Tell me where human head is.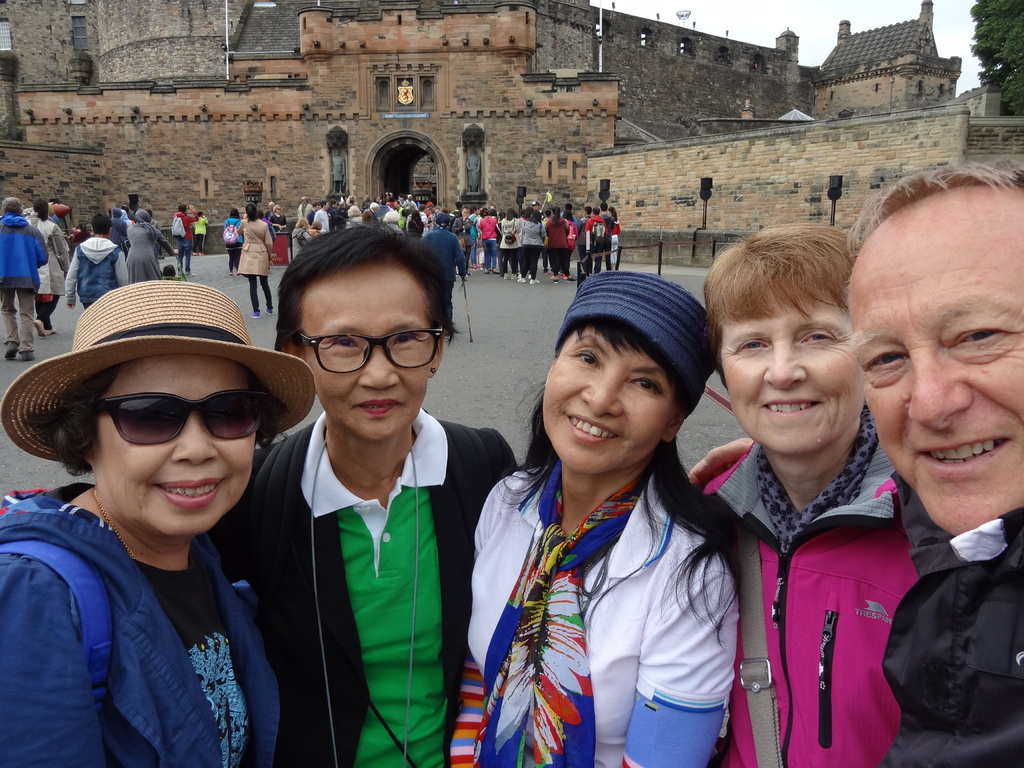
human head is at 300 195 309 207.
